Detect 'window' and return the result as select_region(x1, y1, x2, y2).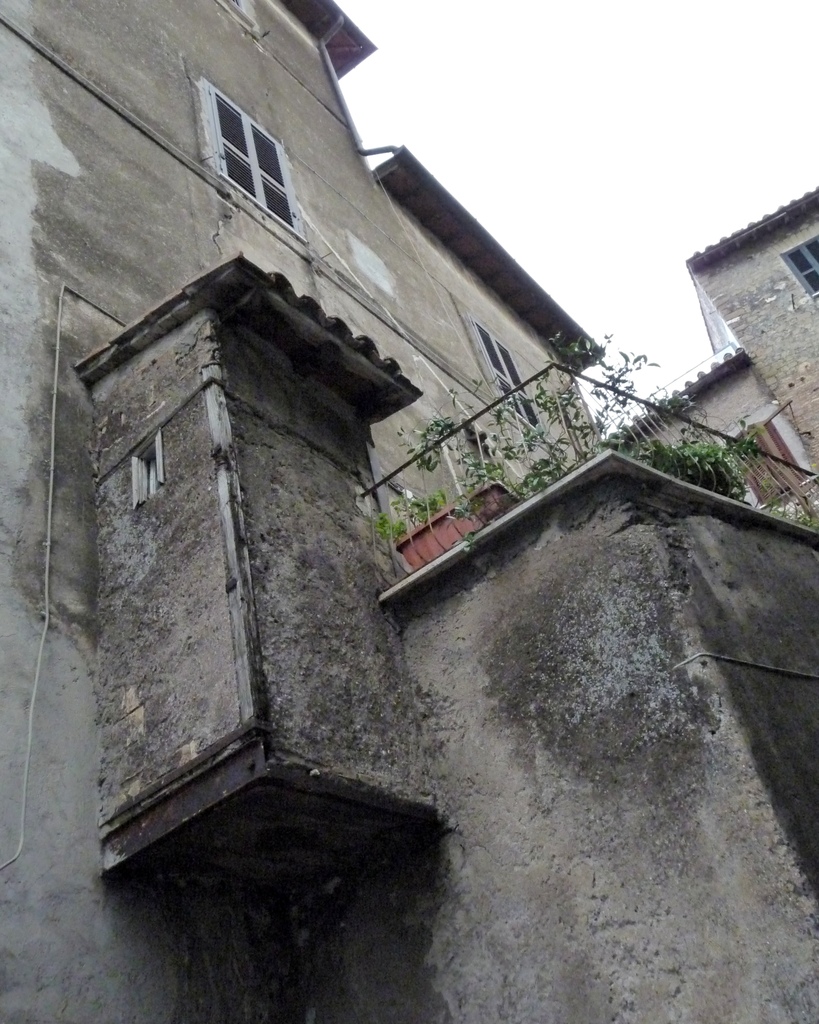
select_region(780, 237, 818, 294).
